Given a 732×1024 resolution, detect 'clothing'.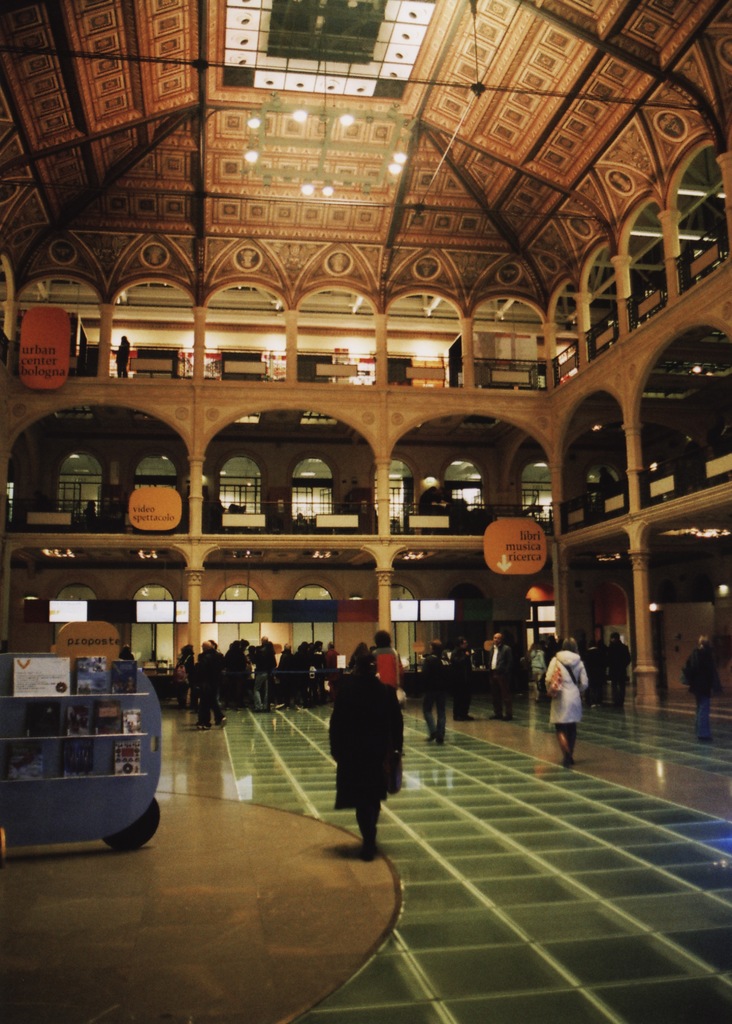
{"left": 328, "top": 676, "right": 407, "bottom": 812}.
